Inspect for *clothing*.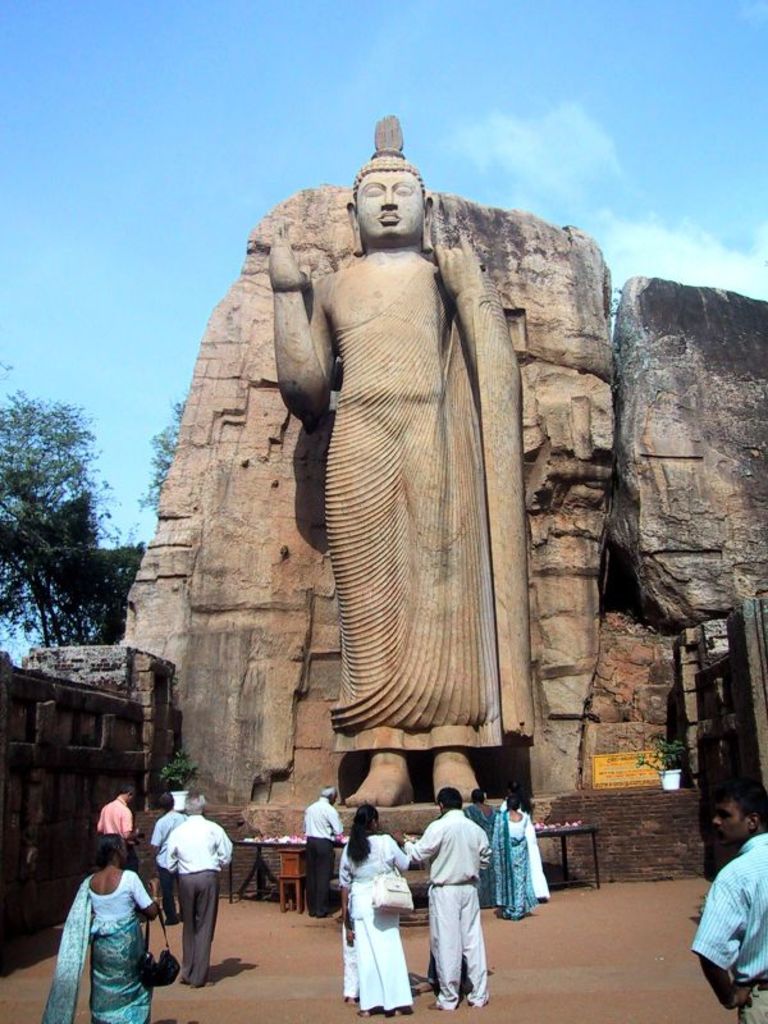
Inspection: BBox(261, 248, 558, 741).
